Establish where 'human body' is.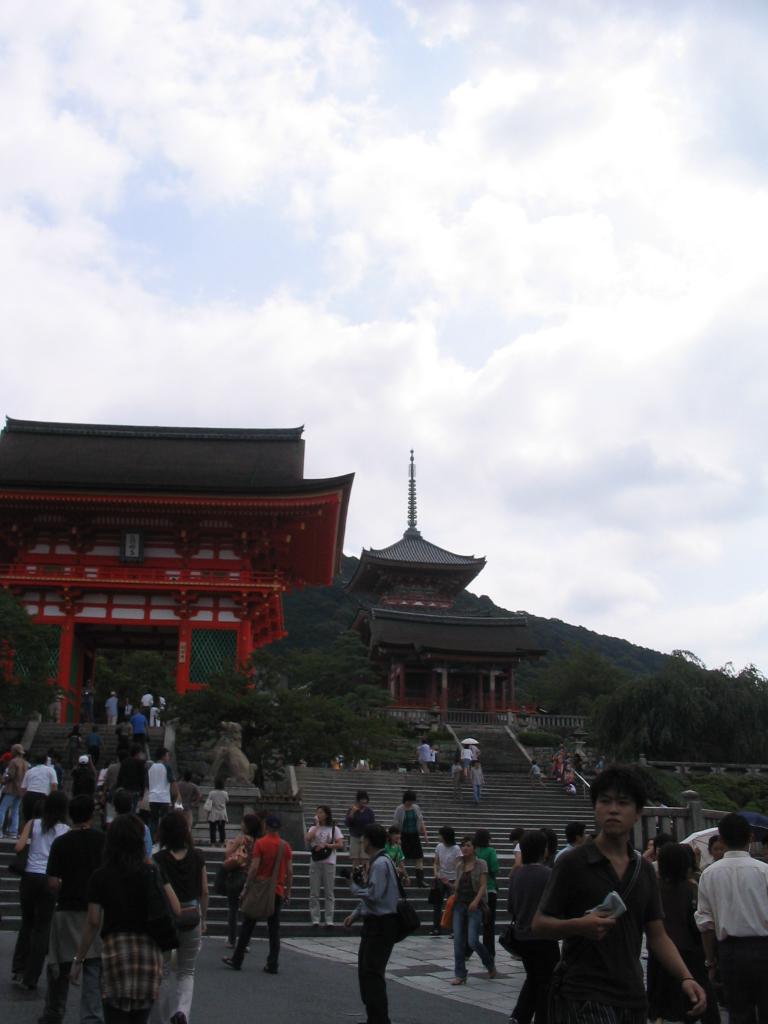
Established at <bbox>430, 826, 458, 931</bbox>.
